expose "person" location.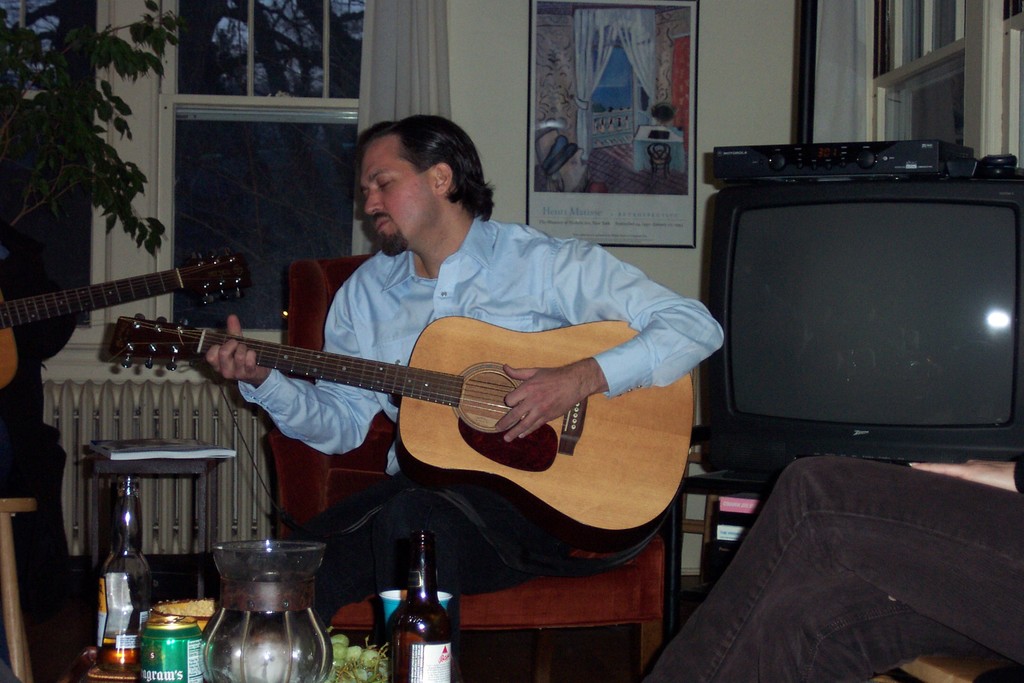
Exposed at (202, 106, 723, 630).
